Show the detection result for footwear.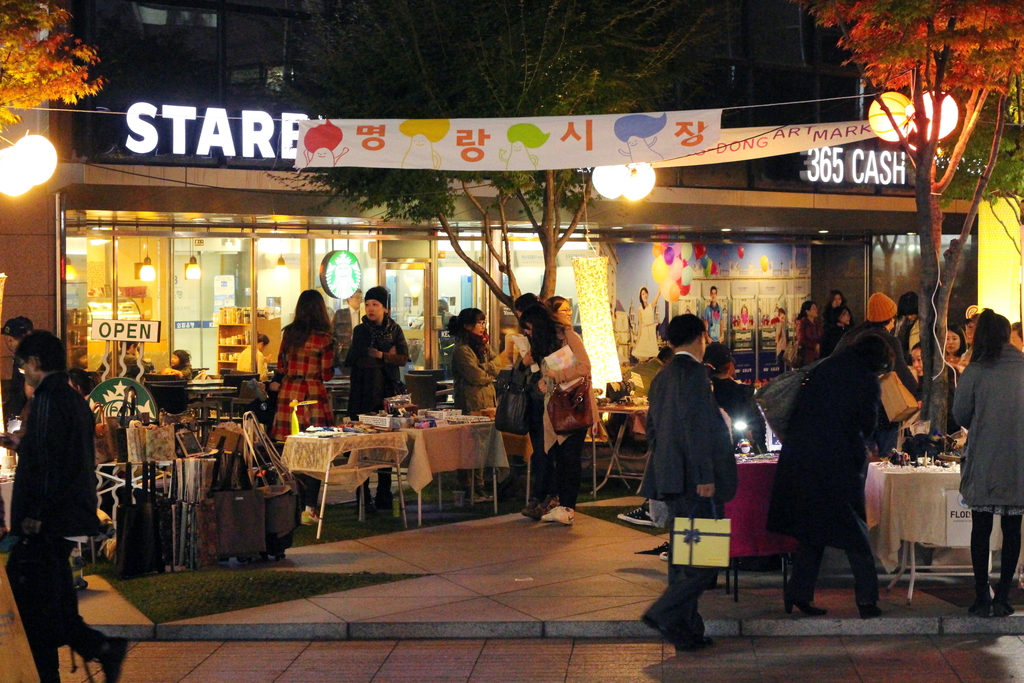
<bbox>781, 591, 825, 619</bbox>.
